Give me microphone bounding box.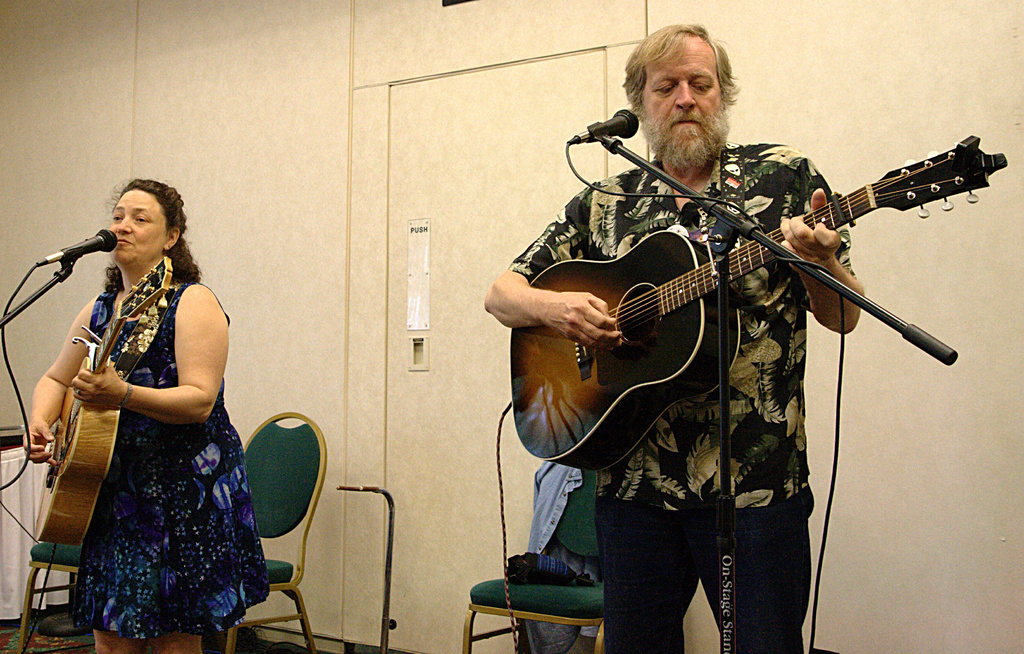
rect(24, 224, 108, 286).
